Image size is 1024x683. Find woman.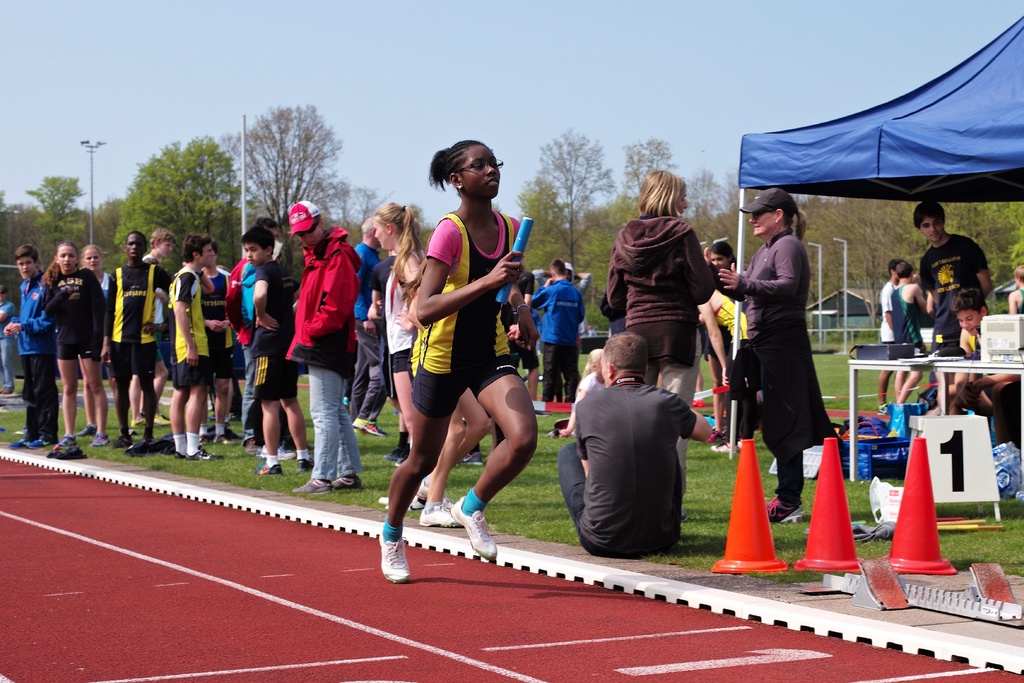
(366,202,445,509).
